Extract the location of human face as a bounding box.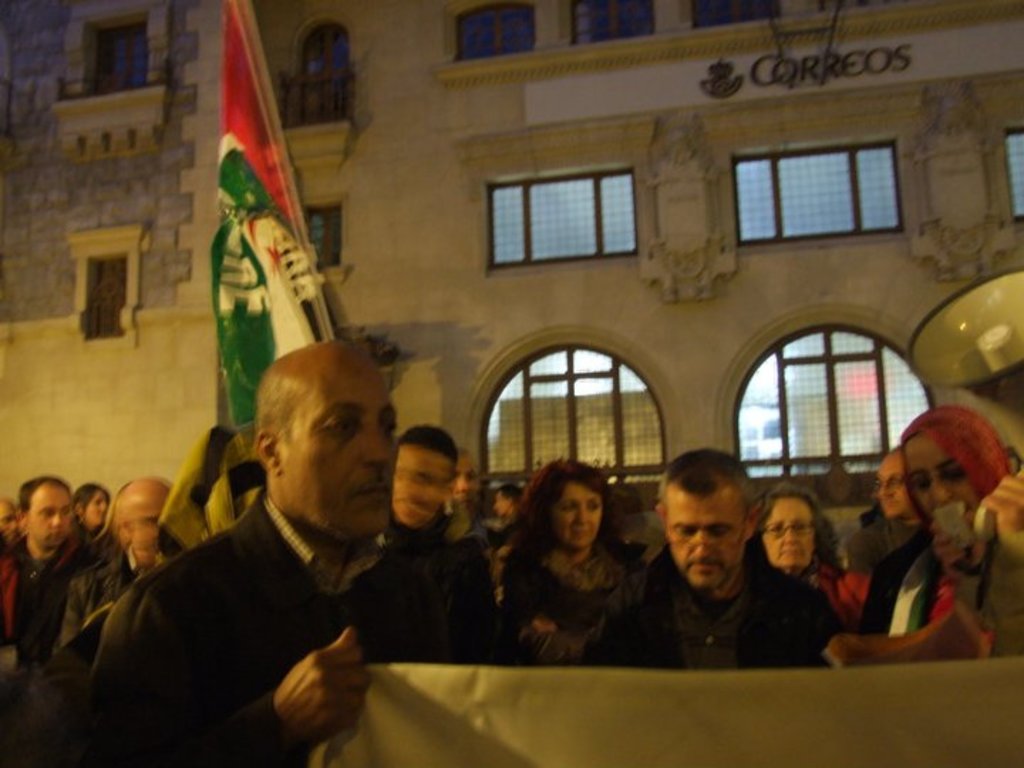
<region>548, 482, 603, 548</region>.
